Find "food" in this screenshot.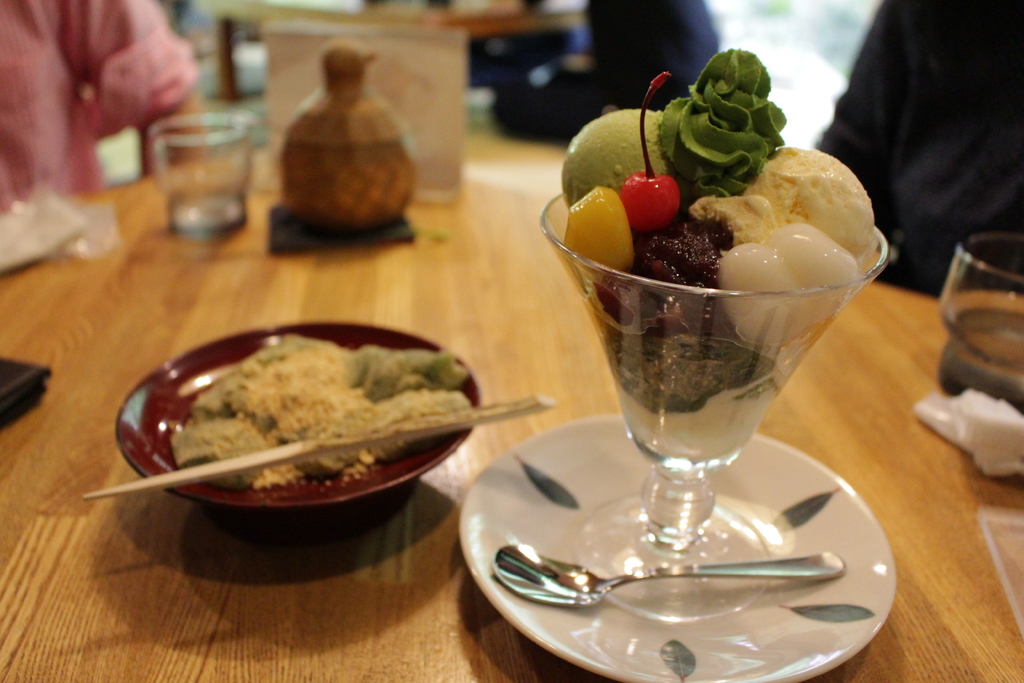
The bounding box for "food" is 556/47/876/416.
